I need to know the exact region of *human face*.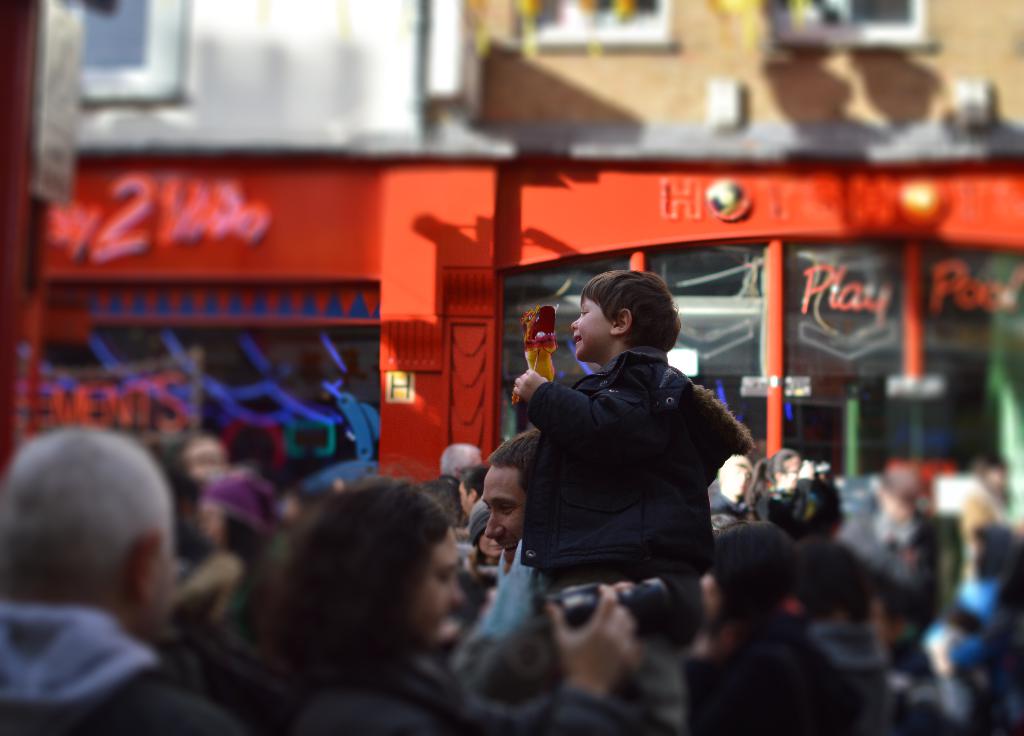
Region: 485,461,526,575.
